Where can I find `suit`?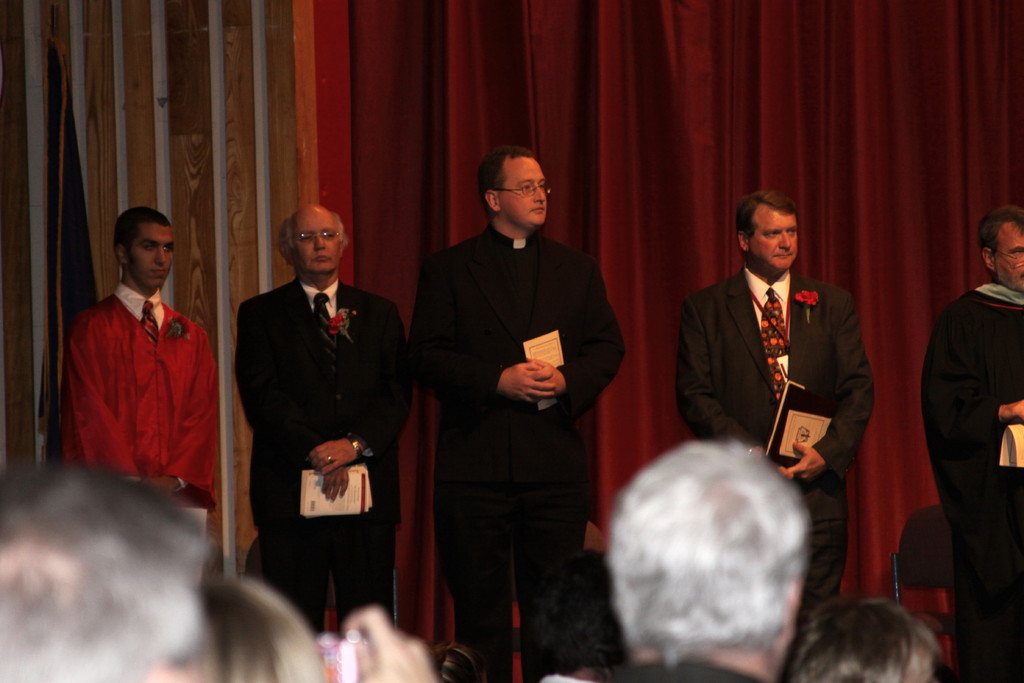
You can find it at detection(235, 278, 414, 635).
